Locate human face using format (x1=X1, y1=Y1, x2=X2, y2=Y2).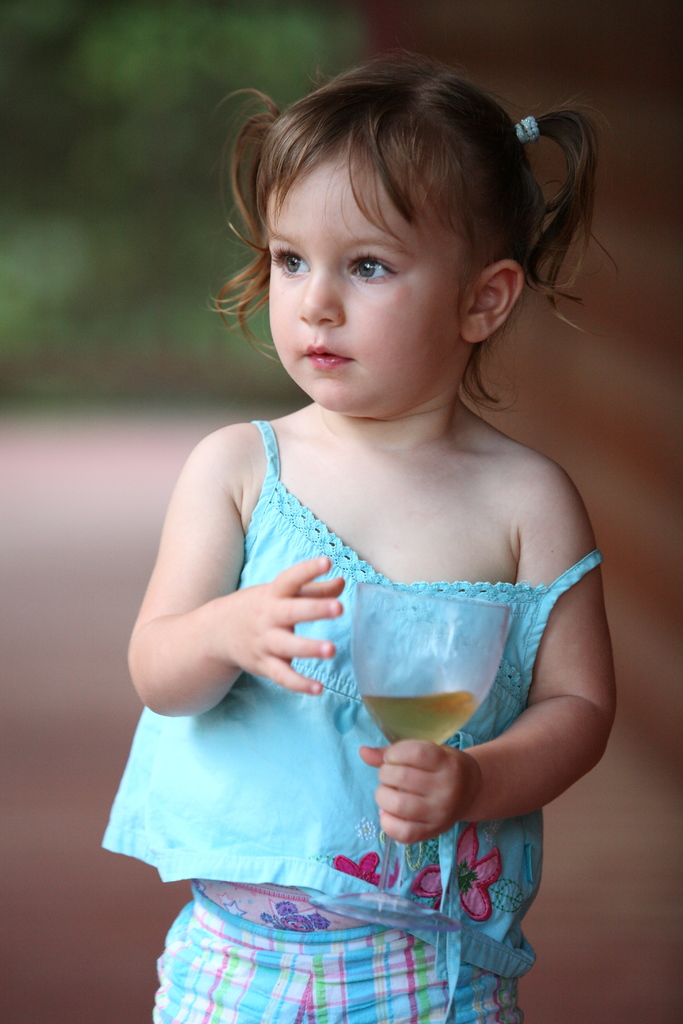
(x1=261, y1=130, x2=461, y2=417).
